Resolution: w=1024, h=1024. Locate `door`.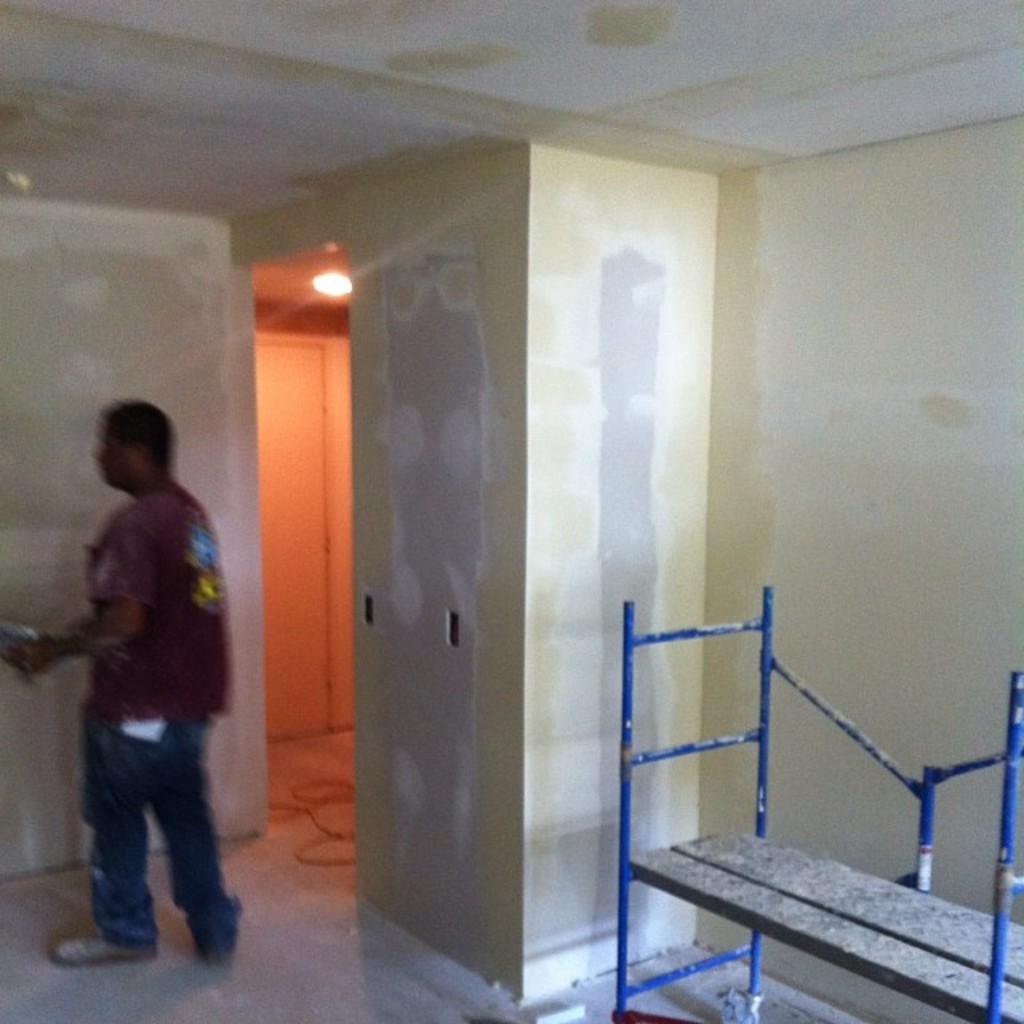
x1=366, y1=195, x2=514, y2=894.
